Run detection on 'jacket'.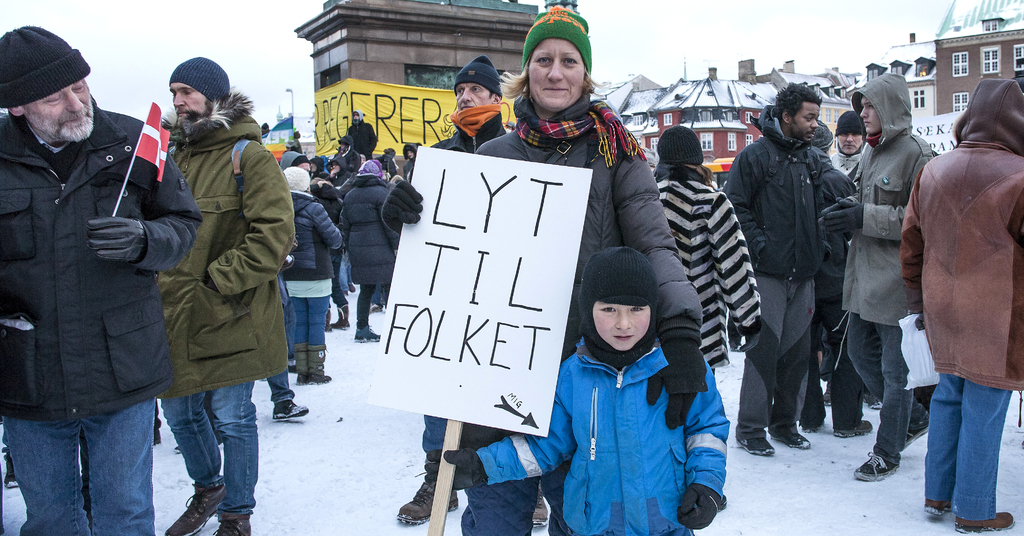
Result: BBox(148, 51, 282, 377).
